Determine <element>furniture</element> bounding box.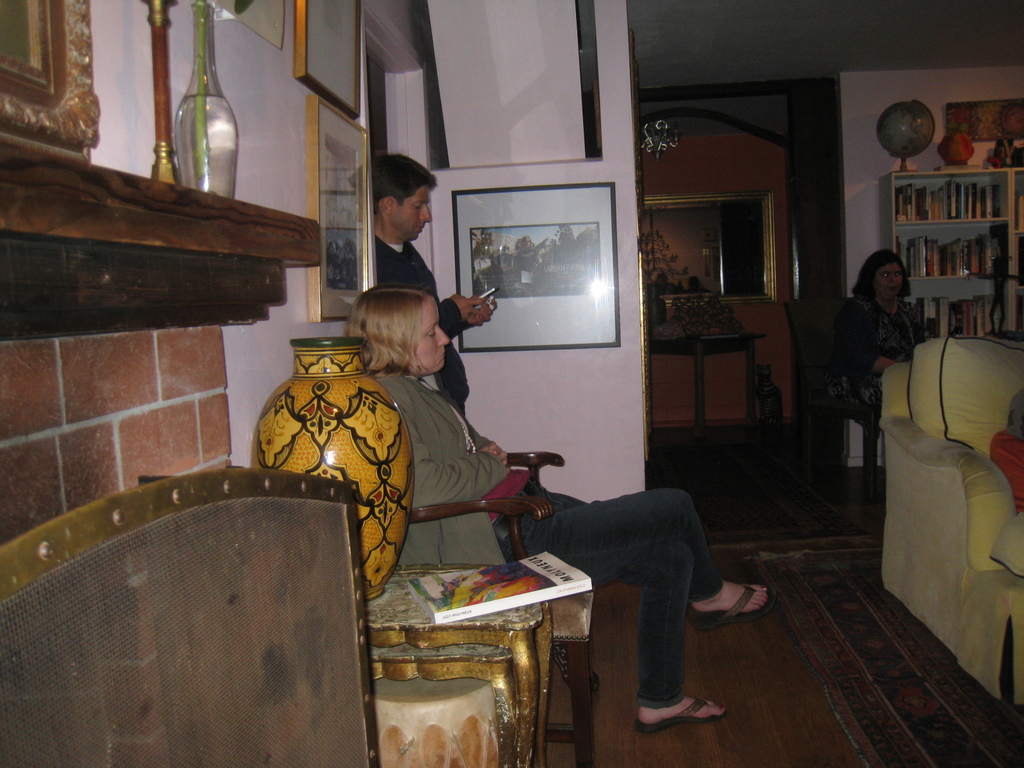
Determined: 795,296,877,532.
